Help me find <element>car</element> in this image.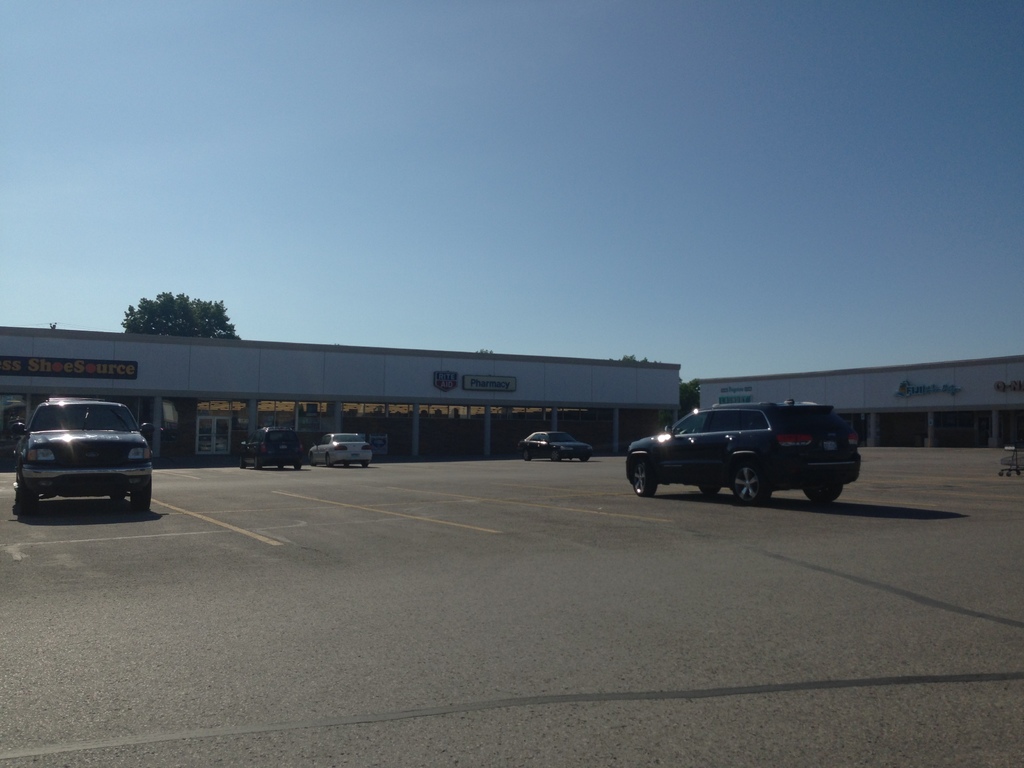
Found it: (x1=17, y1=391, x2=160, y2=521).
